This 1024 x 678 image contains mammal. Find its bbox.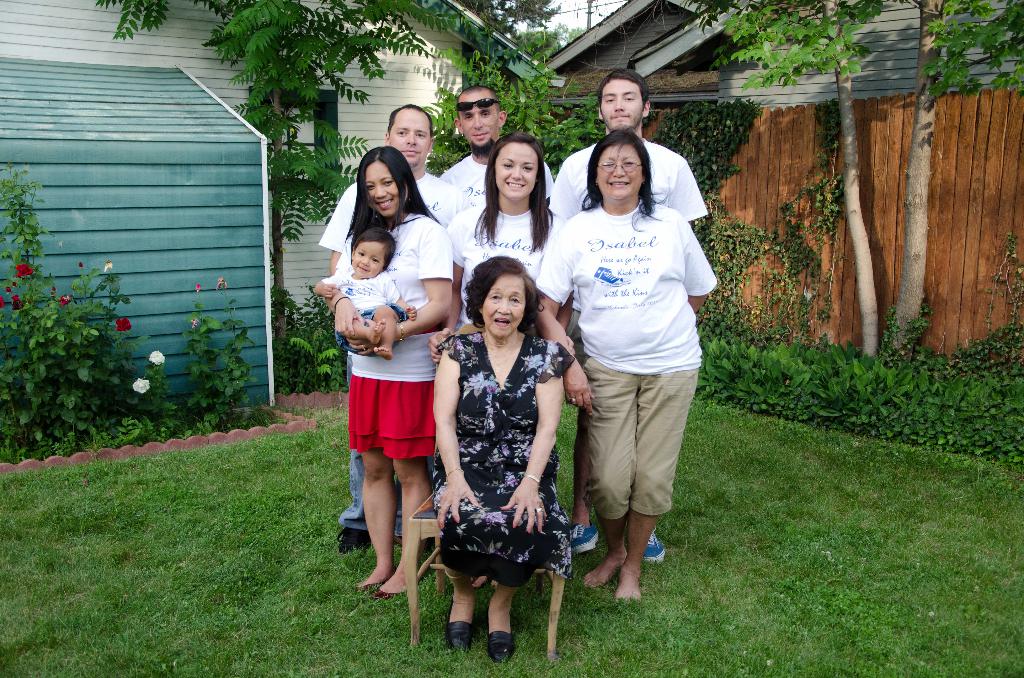
x1=315, y1=228, x2=417, y2=364.
